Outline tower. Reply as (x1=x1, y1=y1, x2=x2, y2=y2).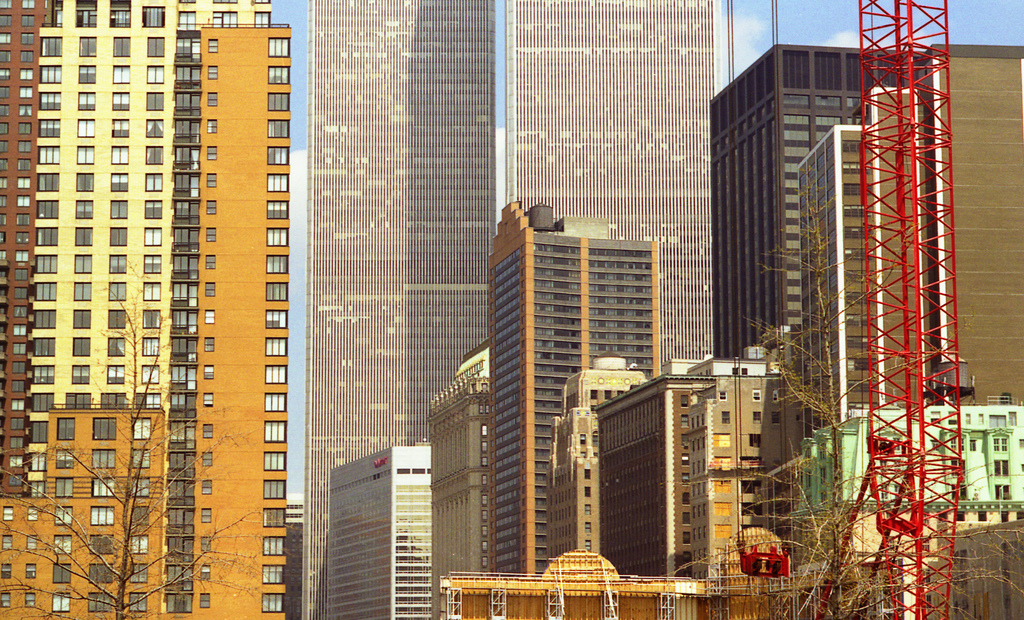
(x1=506, y1=0, x2=719, y2=405).
